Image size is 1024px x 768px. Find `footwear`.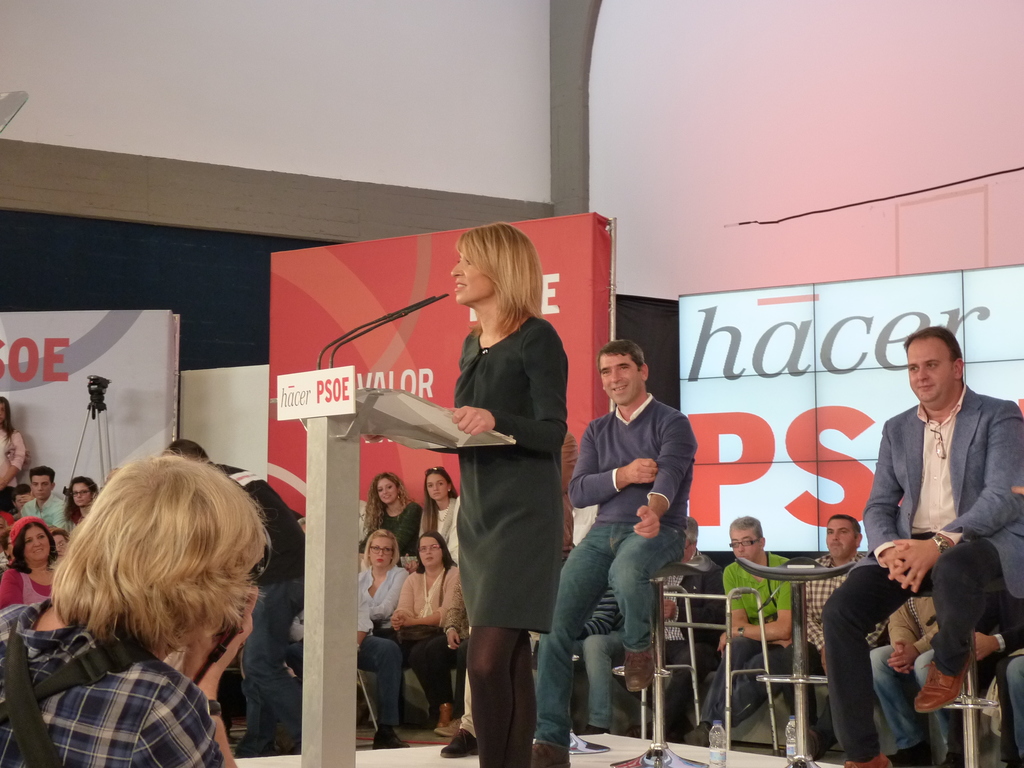
box=[372, 729, 412, 751].
